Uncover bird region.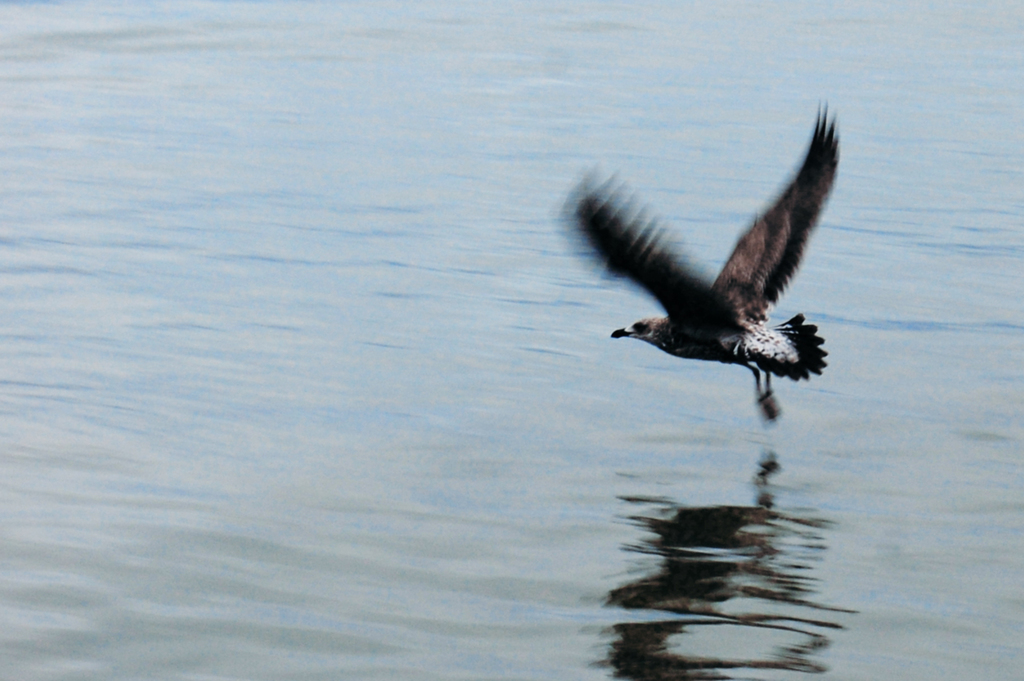
Uncovered: (x1=577, y1=114, x2=855, y2=403).
